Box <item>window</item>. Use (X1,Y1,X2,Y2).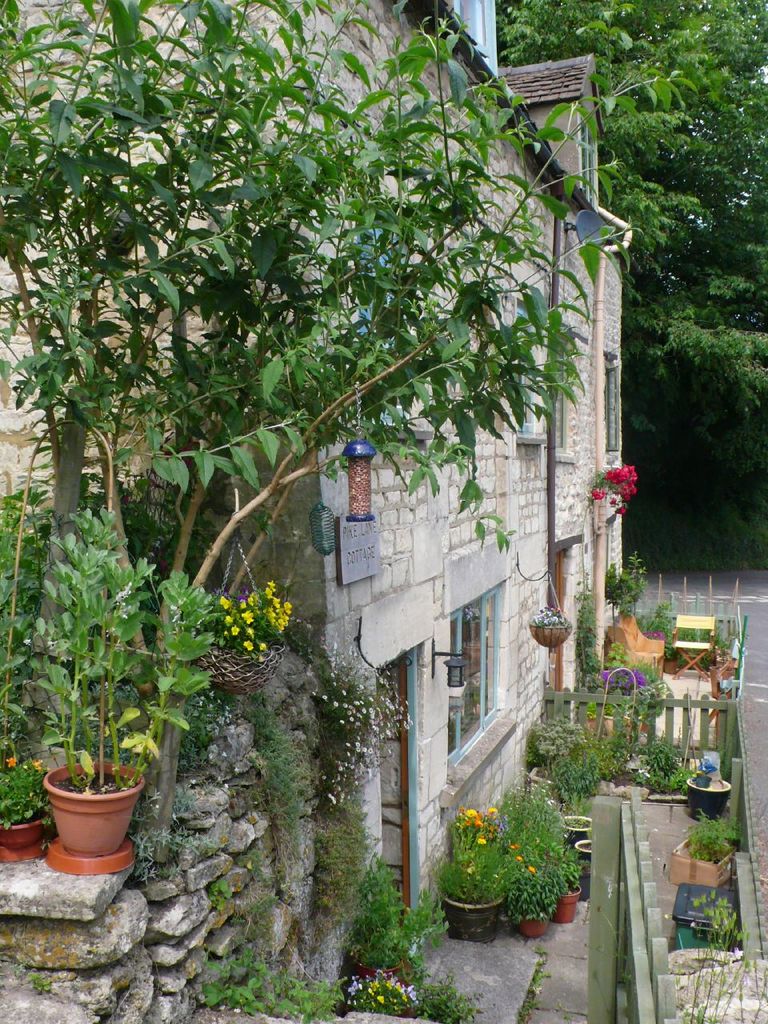
(447,585,504,762).
